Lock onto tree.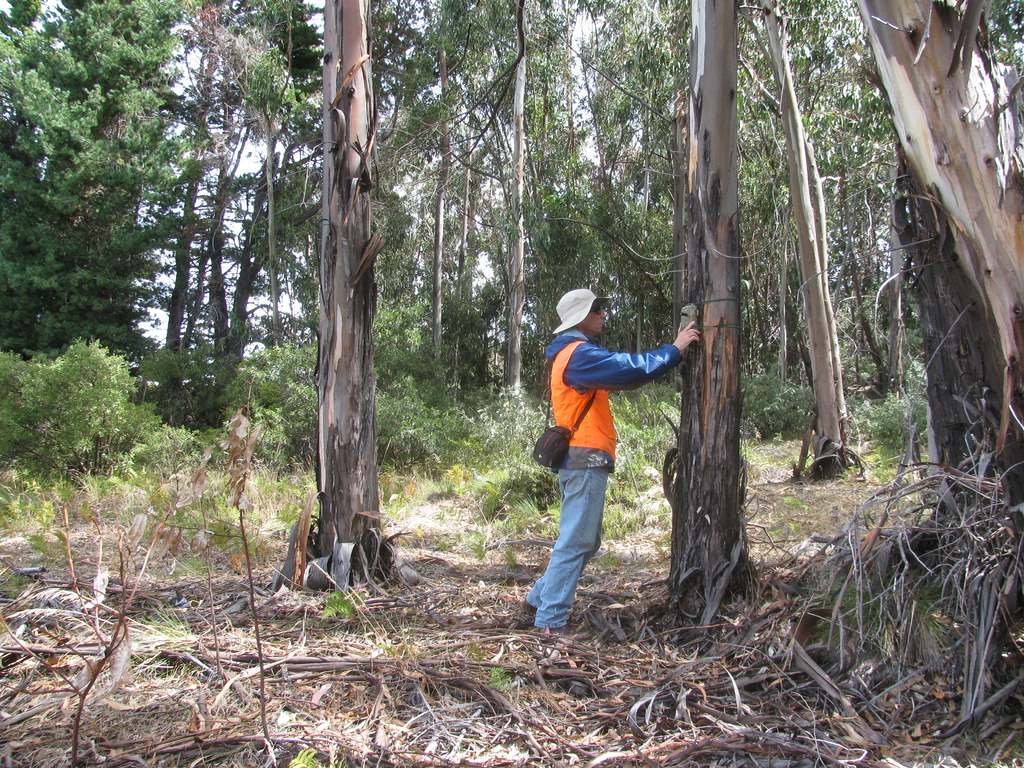
Locked: l=617, t=4, r=756, b=638.
